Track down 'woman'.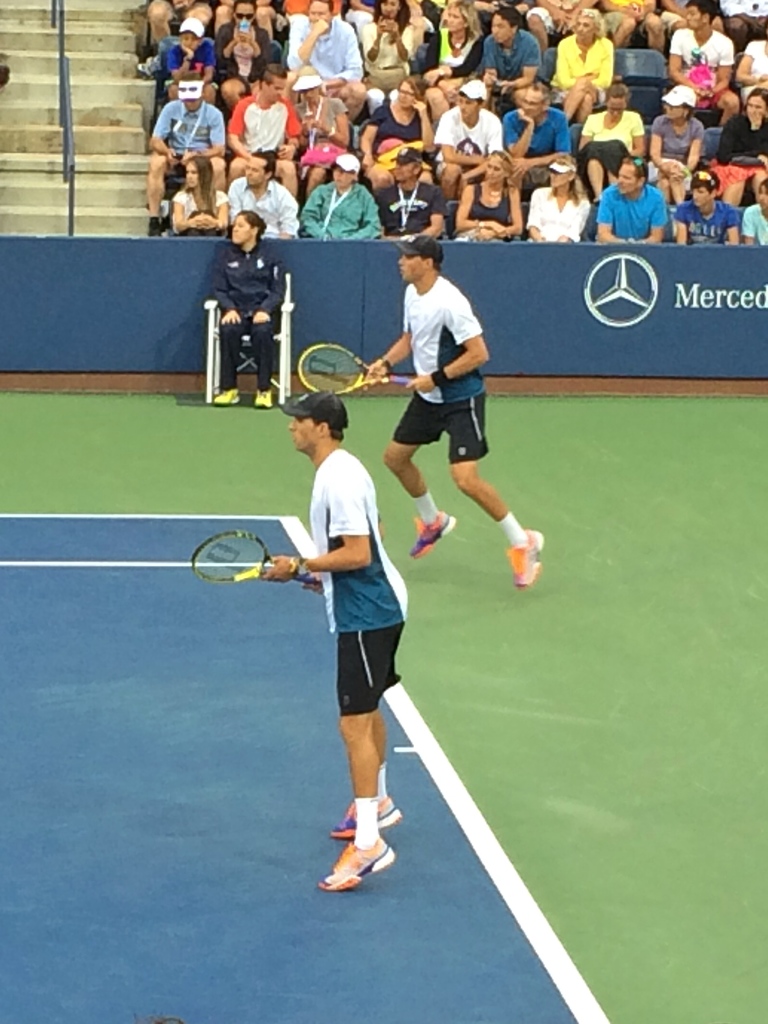
Tracked to <bbox>639, 82, 710, 206</bbox>.
